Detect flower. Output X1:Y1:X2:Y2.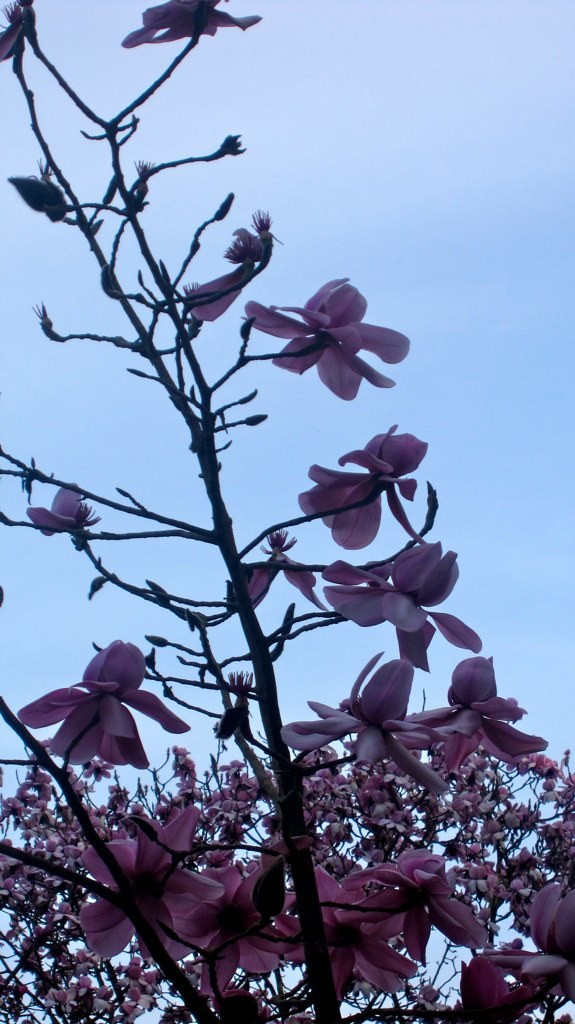
22:481:98:538.
